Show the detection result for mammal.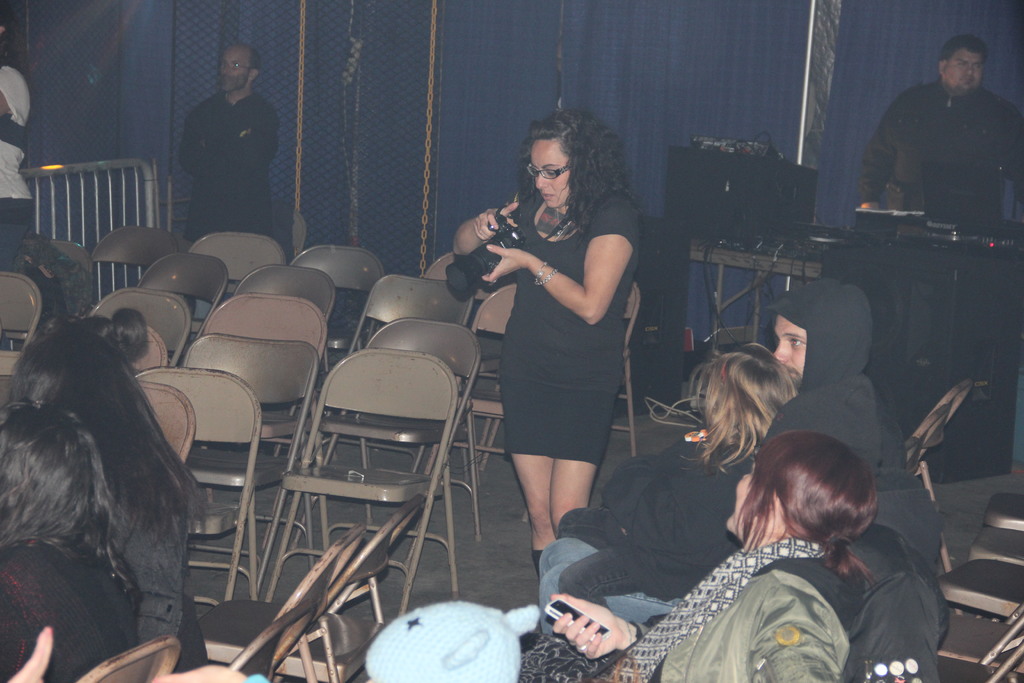
x1=63 y1=309 x2=147 y2=370.
